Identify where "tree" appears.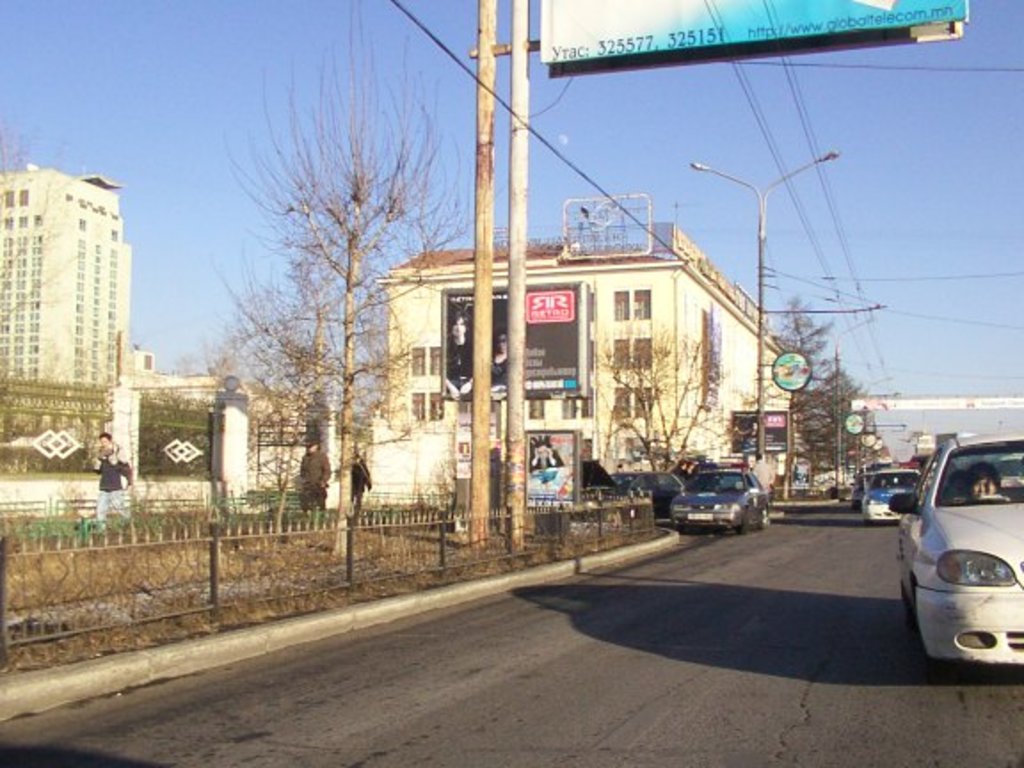
Appears at [0, 108, 89, 320].
